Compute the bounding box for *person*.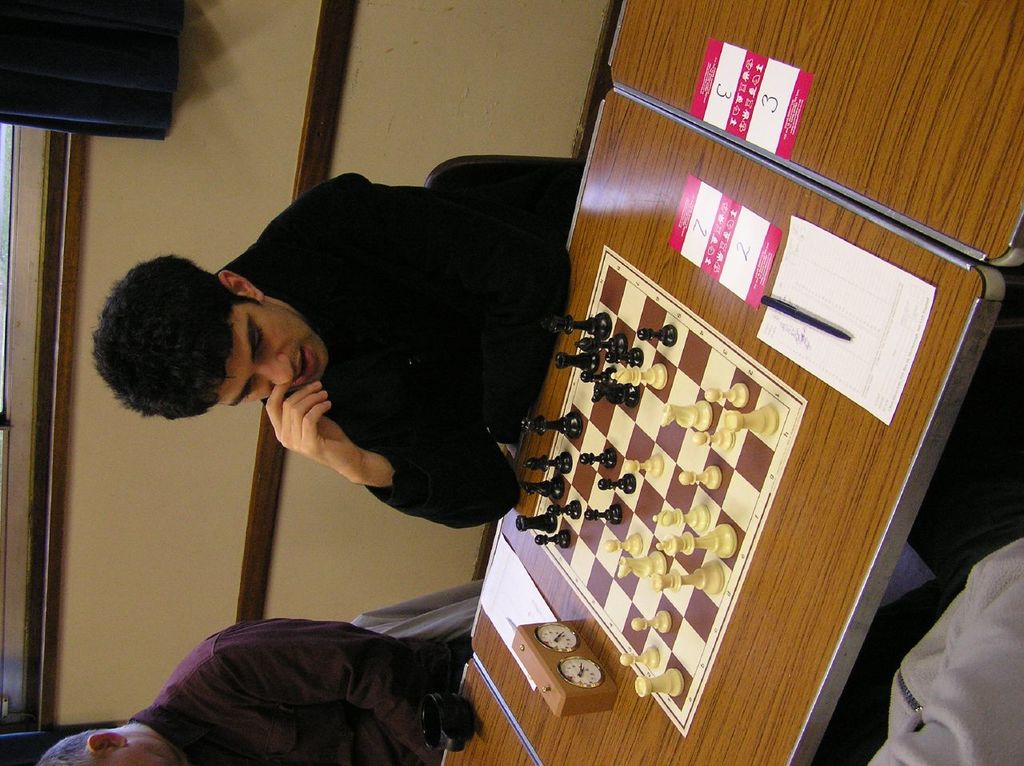
190 146 549 600.
